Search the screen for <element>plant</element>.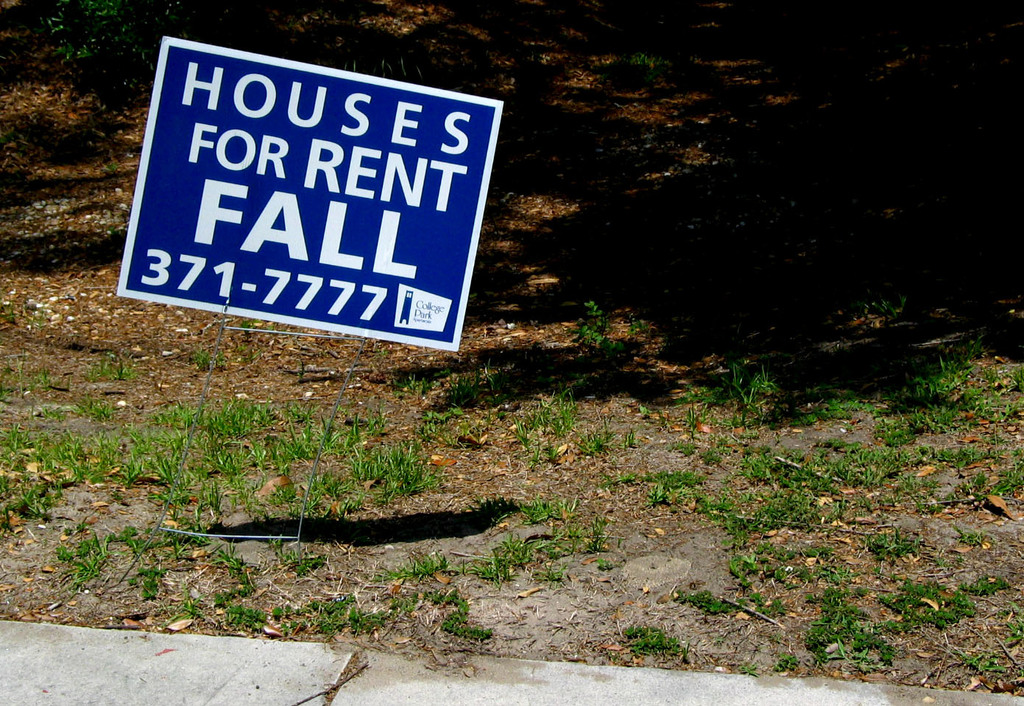
Found at {"left": 0, "top": 418, "right": 61, "bottom": 535}.
